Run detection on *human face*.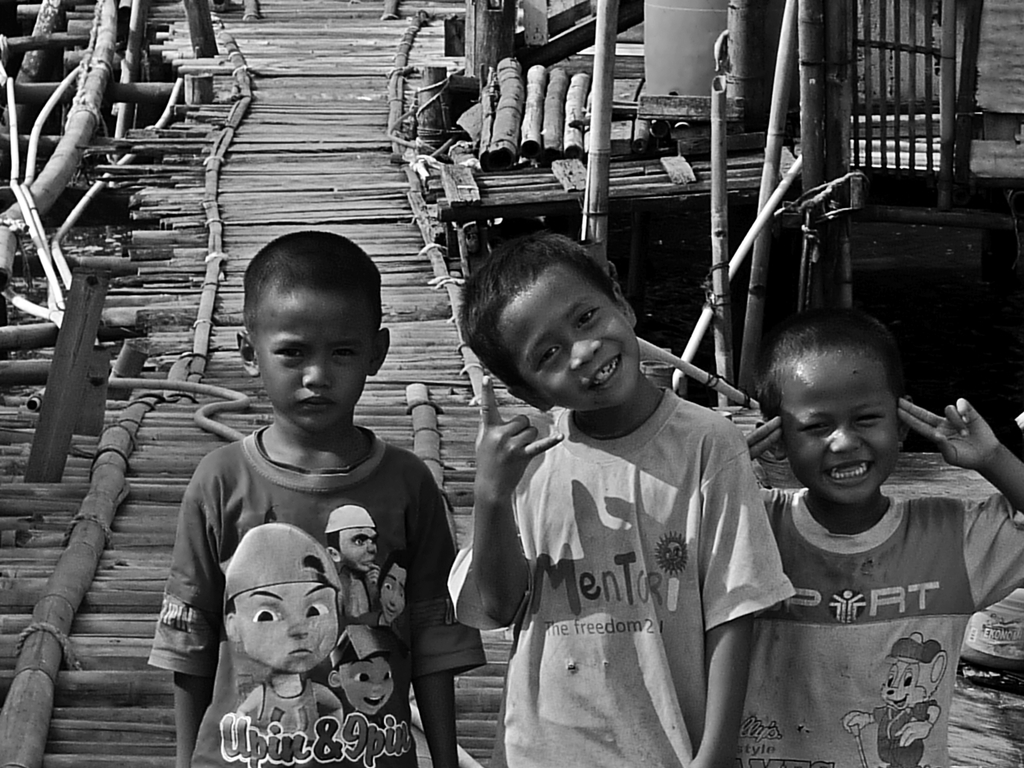
Result: select_region(380, 560, 406, 623).
